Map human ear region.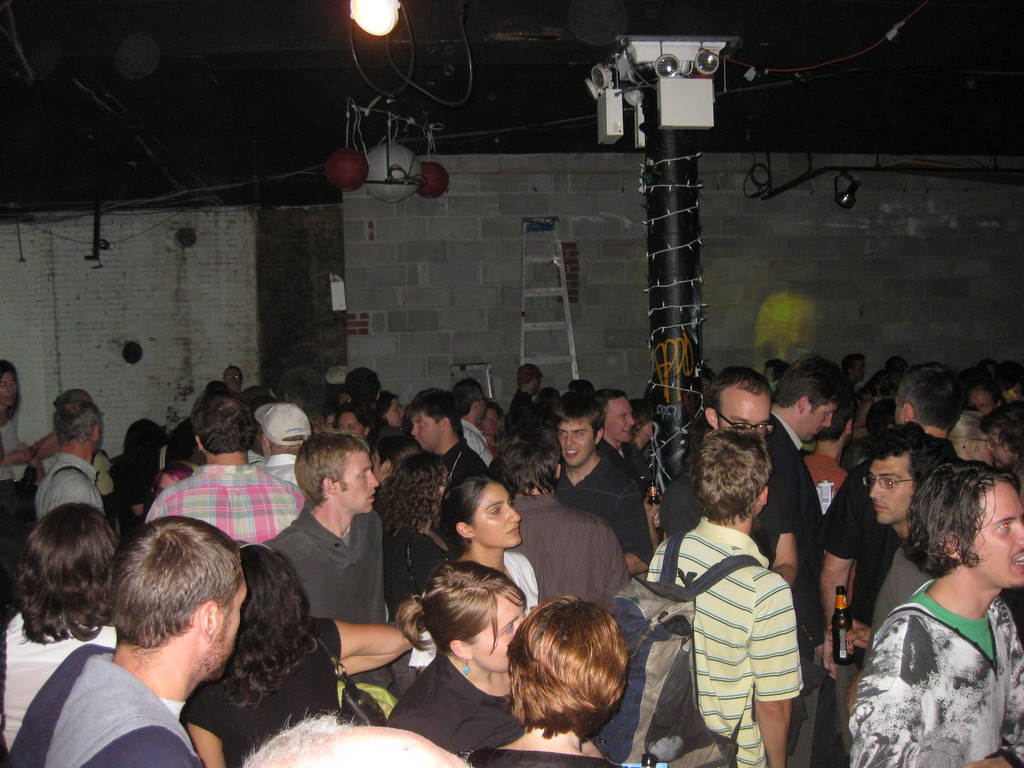
Mapped to l=939, t=533, r=964, b=558.
